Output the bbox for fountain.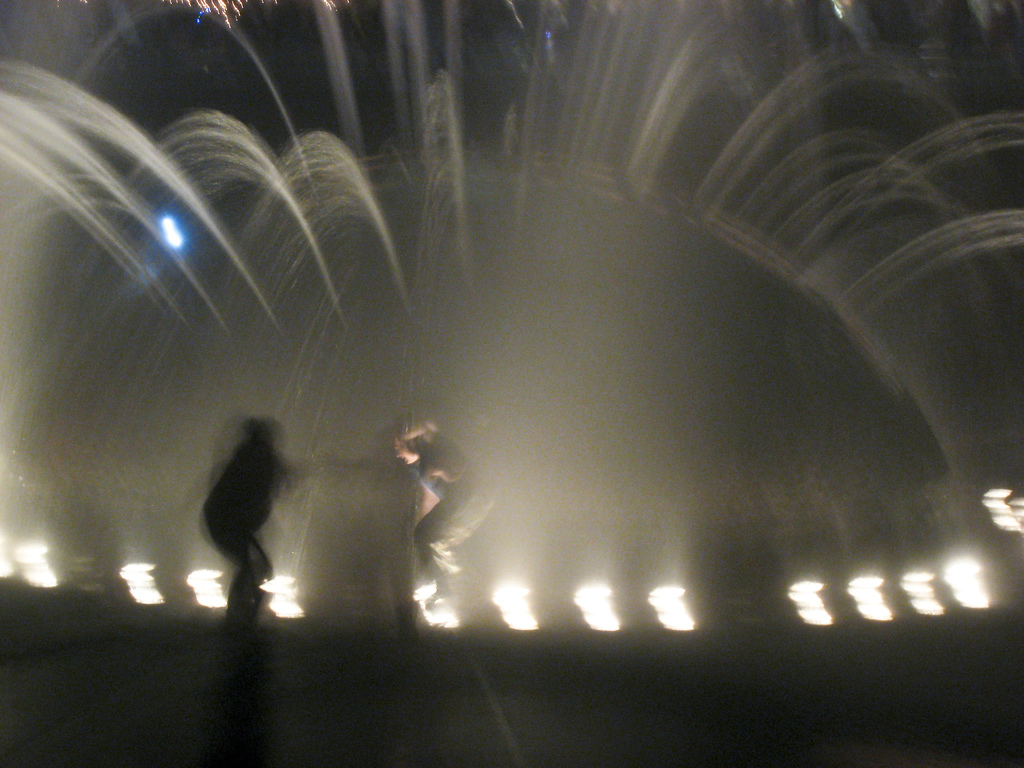
Rect(0, 0, 1023, 670).
